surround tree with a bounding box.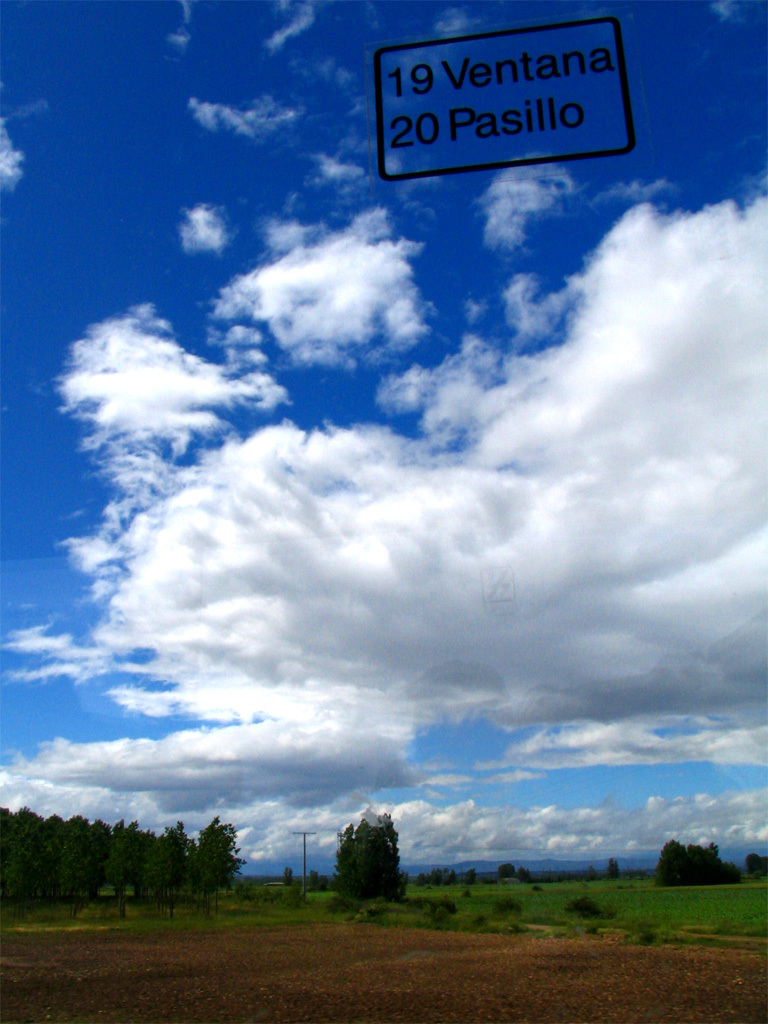
(x1=333, y1=813, x2=413, y2=900).
